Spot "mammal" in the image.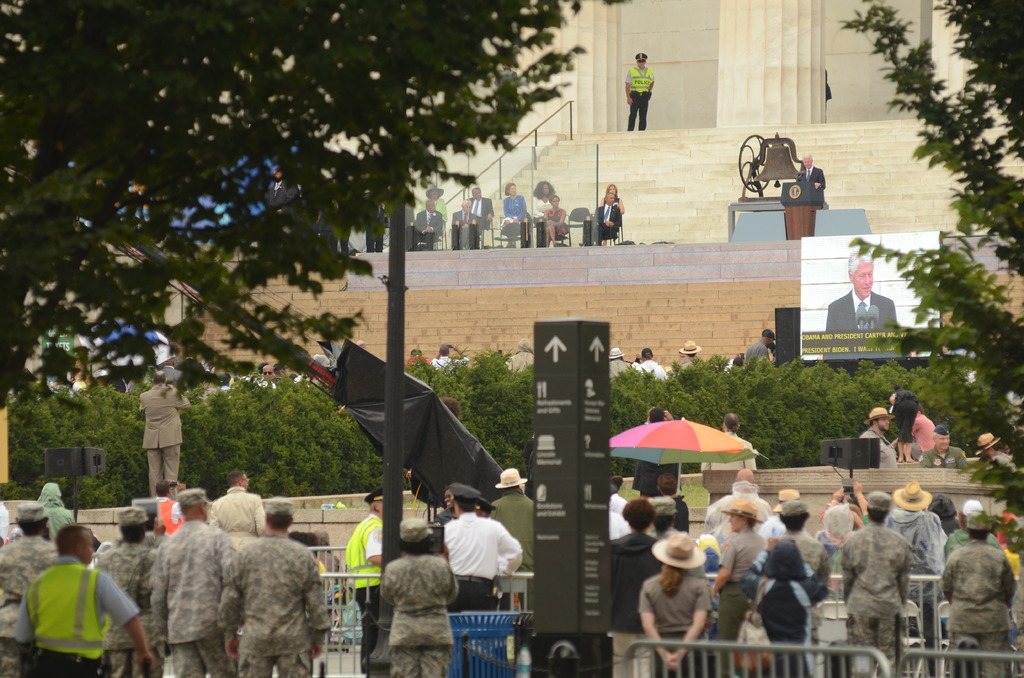
"mammal" found at 267:167:300:252.
